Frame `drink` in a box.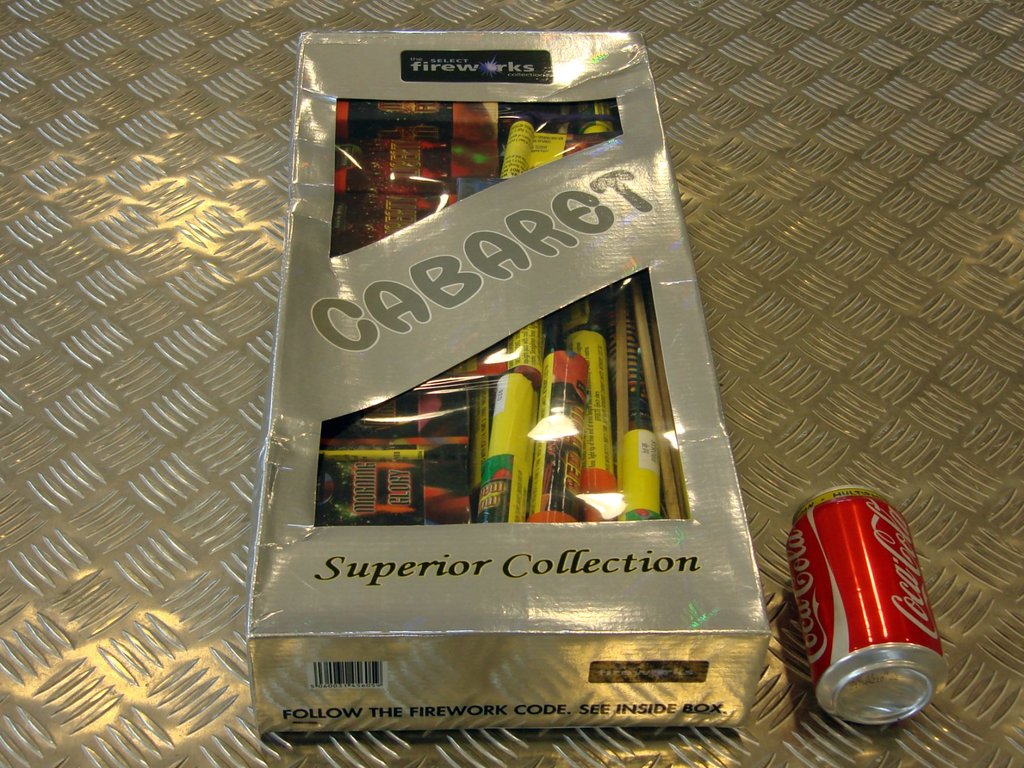
<box>784,478,948,726</box>.
